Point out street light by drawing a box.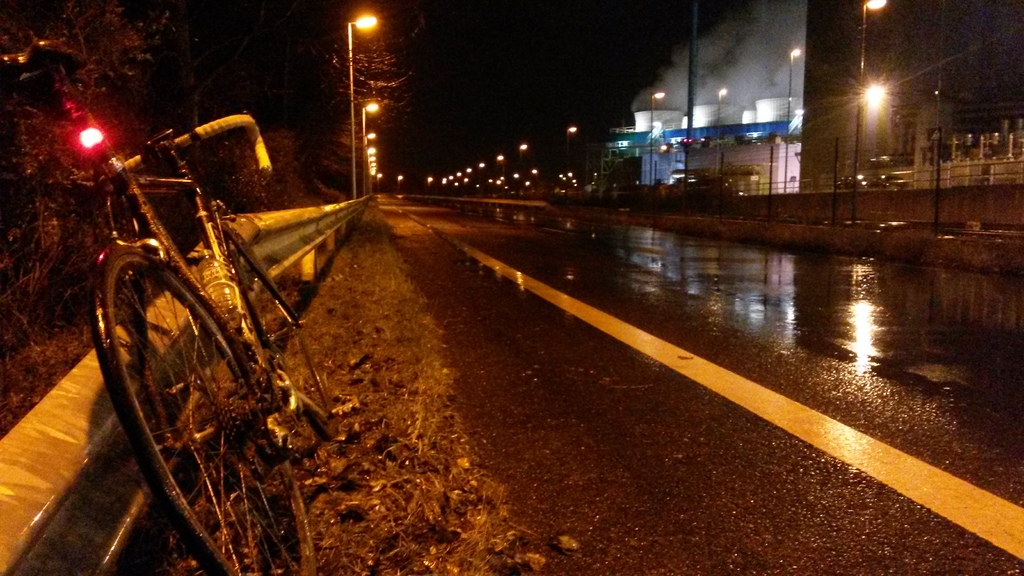
box=[358, 100, 380, 198].
